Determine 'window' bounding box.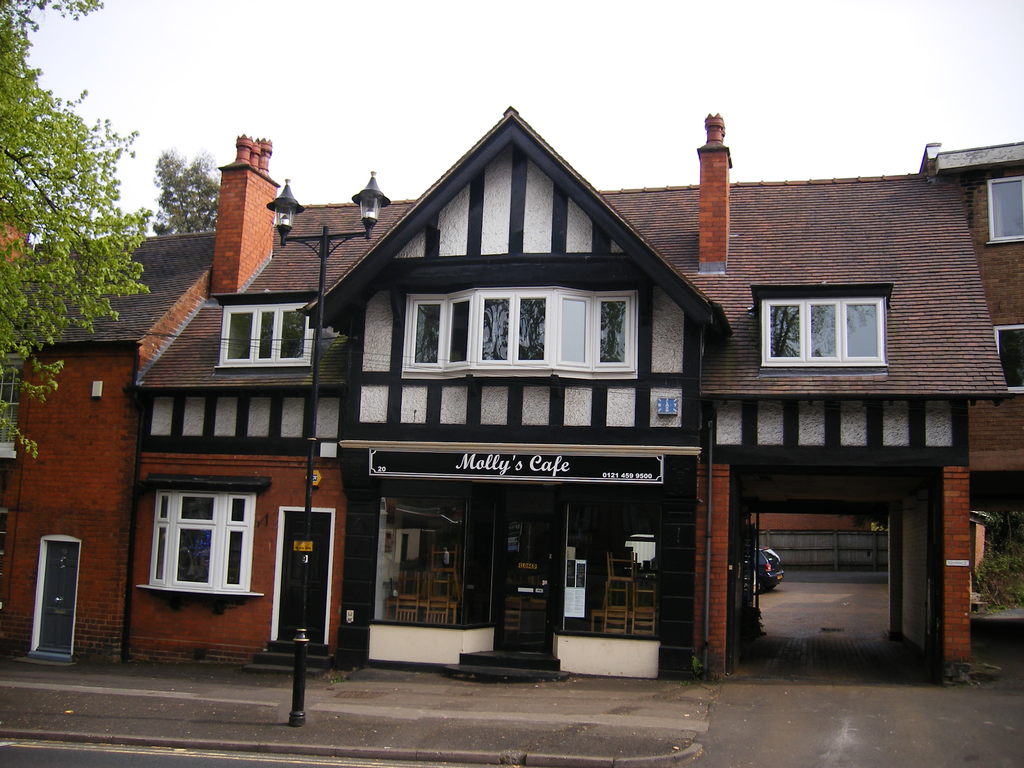
Determined: rect(992, 324, 1023, 392).
